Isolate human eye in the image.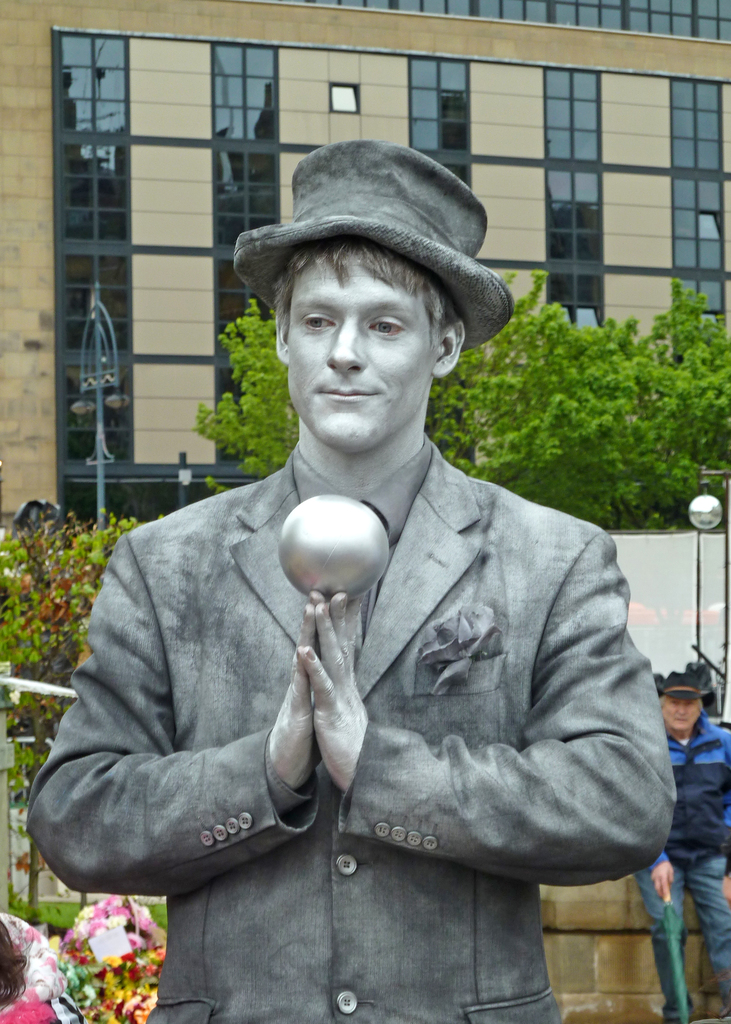
Isolated region: (left=297, top=312, right=336, bottom=333).
